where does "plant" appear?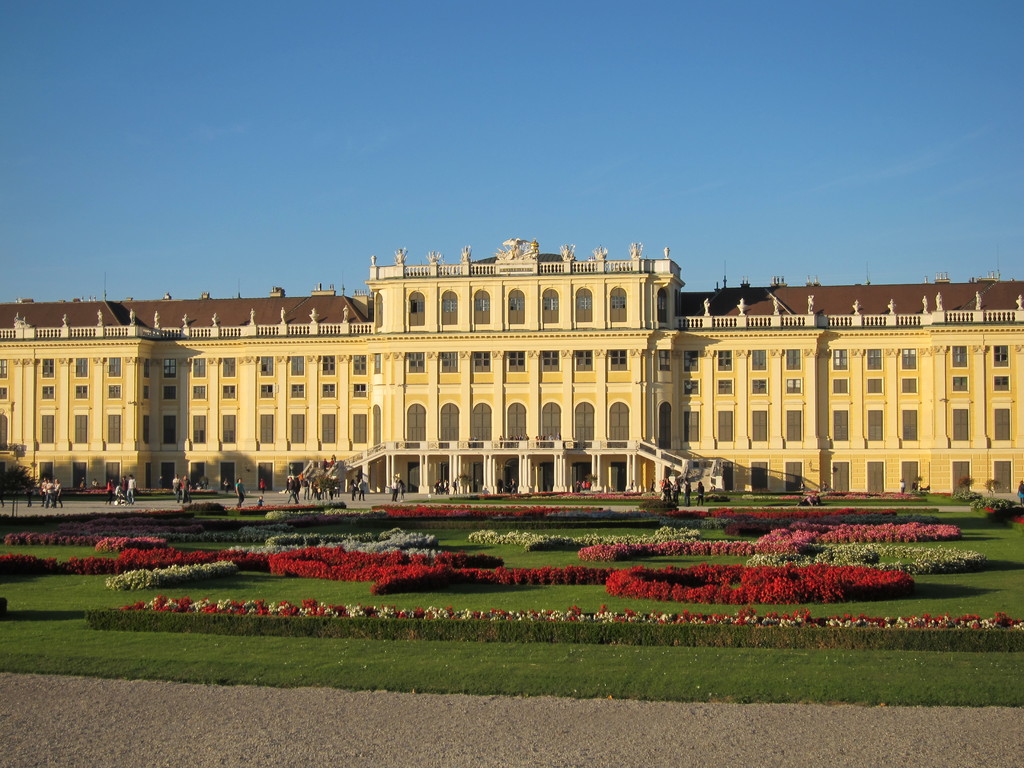
Appears at crop(956, 473, 976, 490).
